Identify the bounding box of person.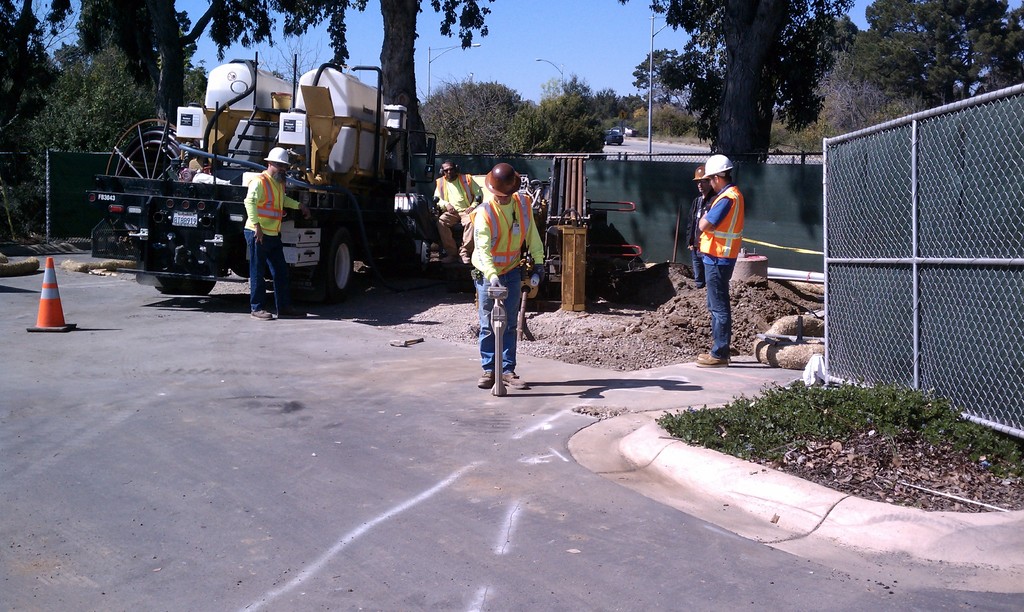
box(239, 145, 310, 325).
